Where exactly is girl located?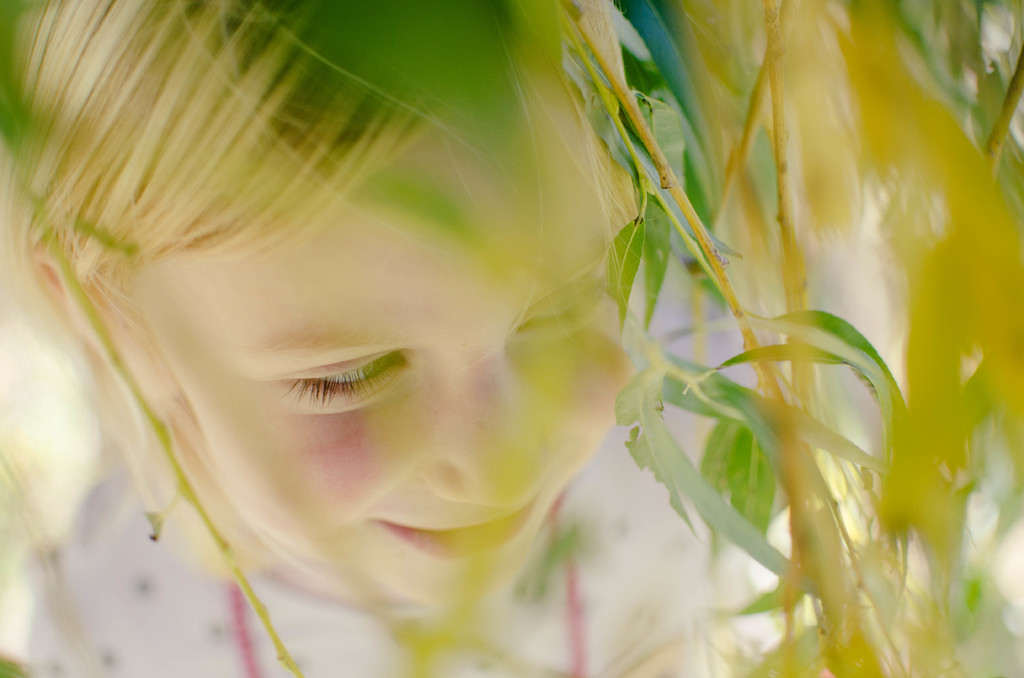
Its bounding box is (left=0, top=5, right=847, bottom=677).
